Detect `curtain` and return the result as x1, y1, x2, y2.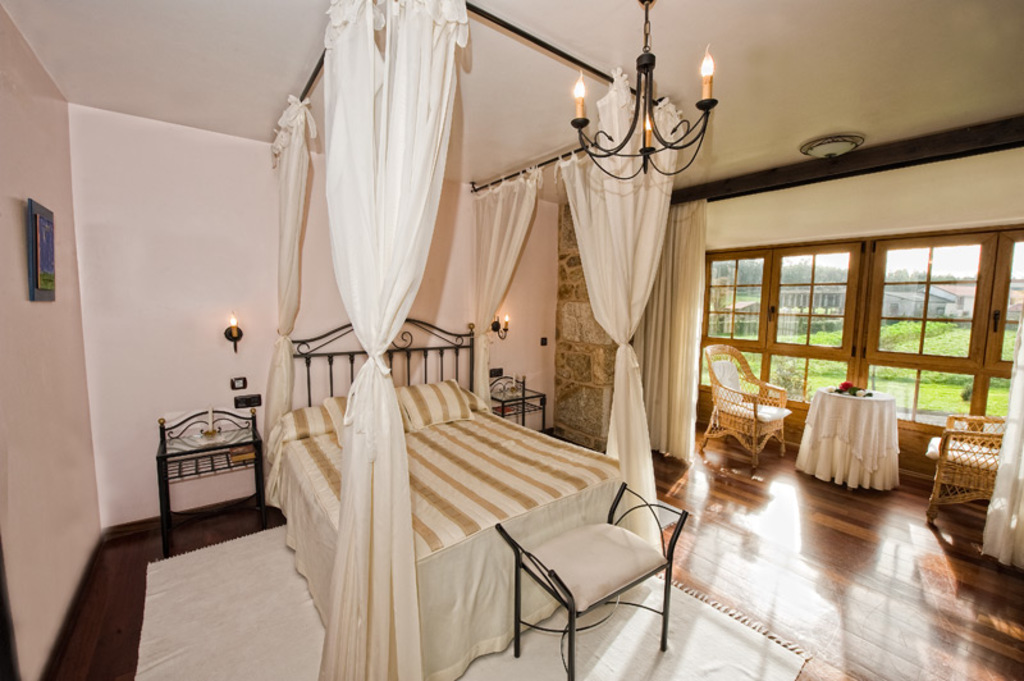
549, 65, 686, 554.
